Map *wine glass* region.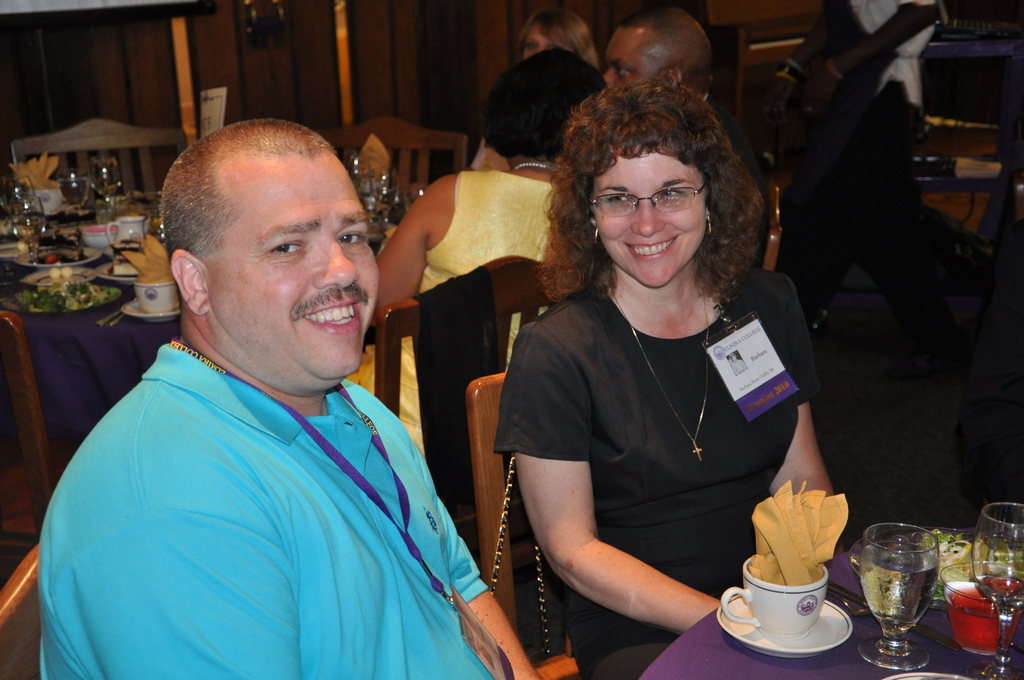
Mapped to detection(406, 184, 427, 206).
